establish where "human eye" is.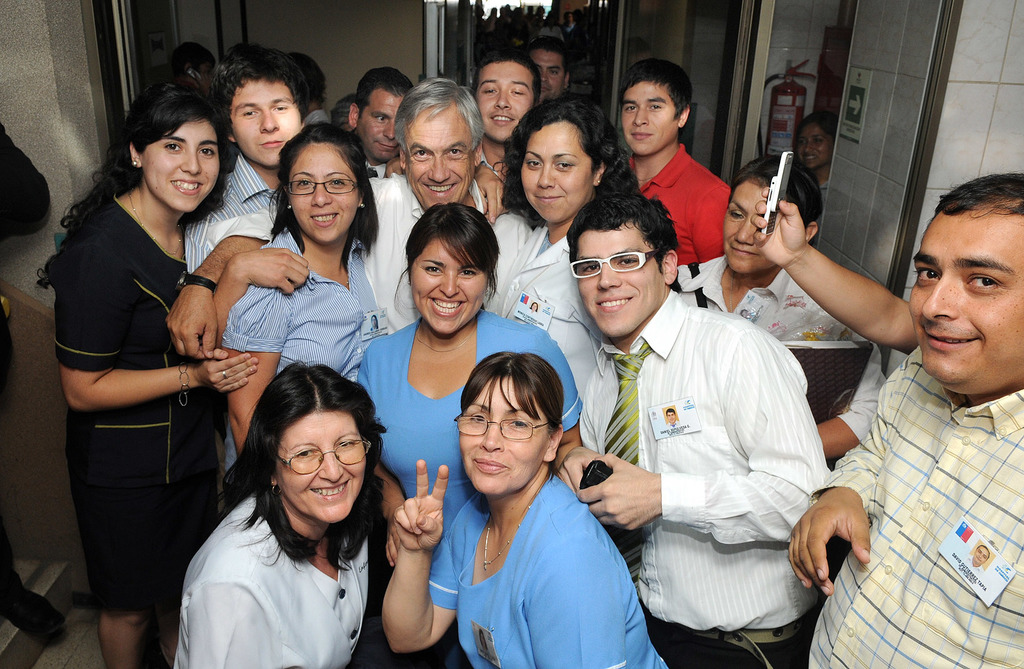
Established at 444/146/465/158.
